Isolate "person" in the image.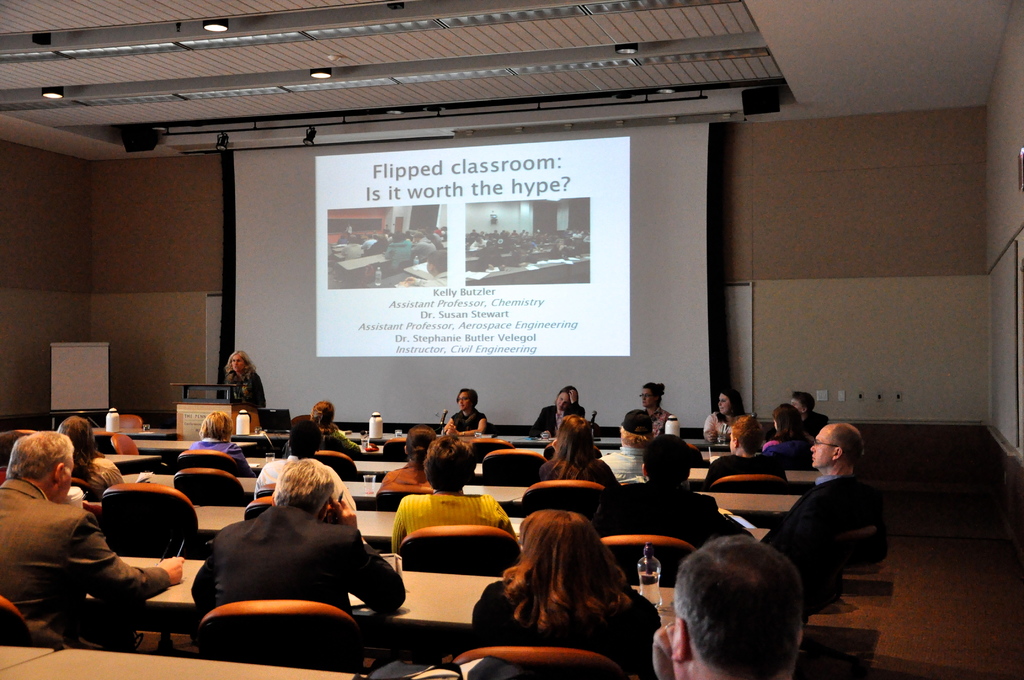
Isolated region: [762, 422, 886, 608].
